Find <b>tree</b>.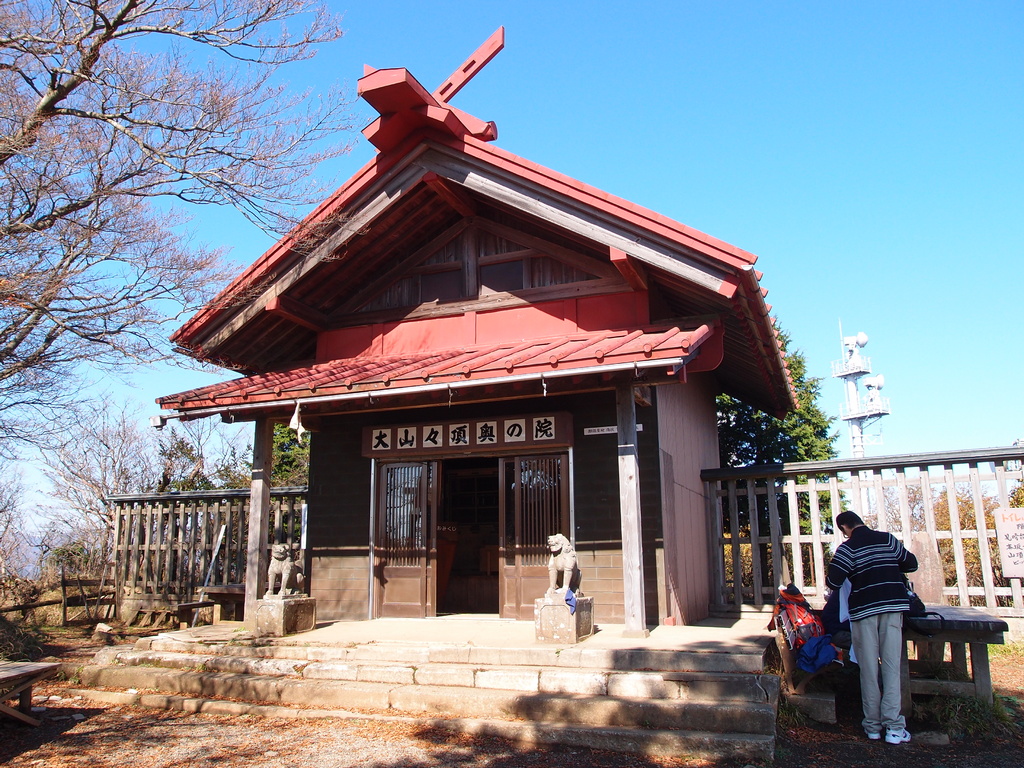
[0,0,369,438].
